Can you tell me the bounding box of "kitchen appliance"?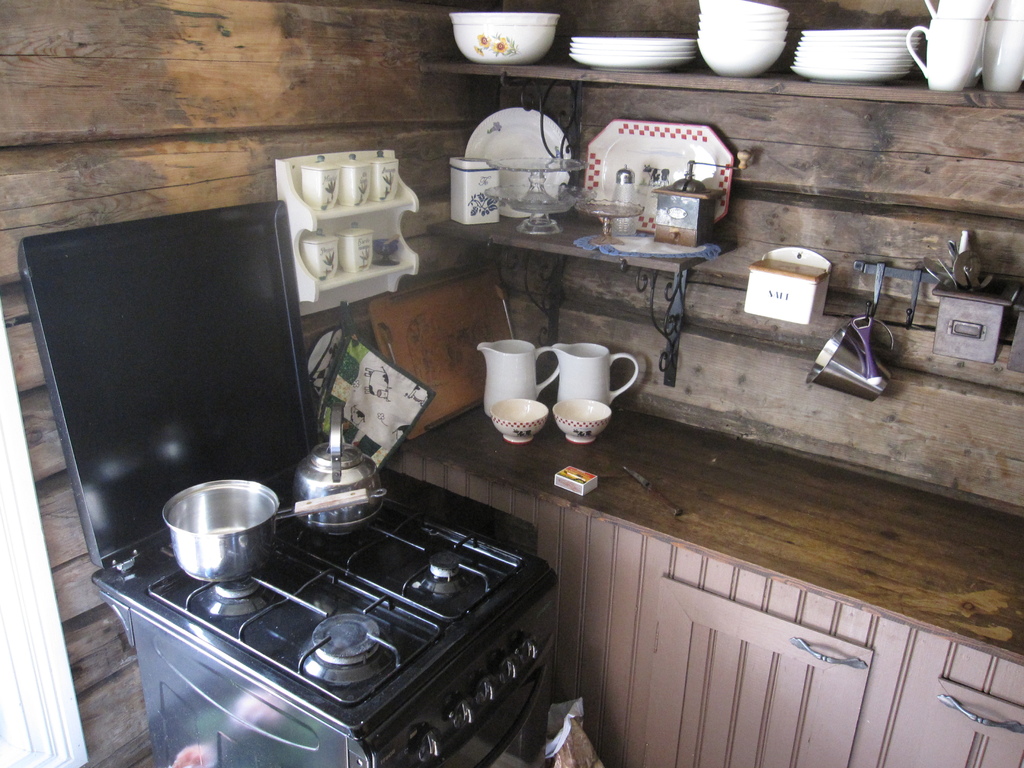
bbox=(548, 399, 610, 441).
